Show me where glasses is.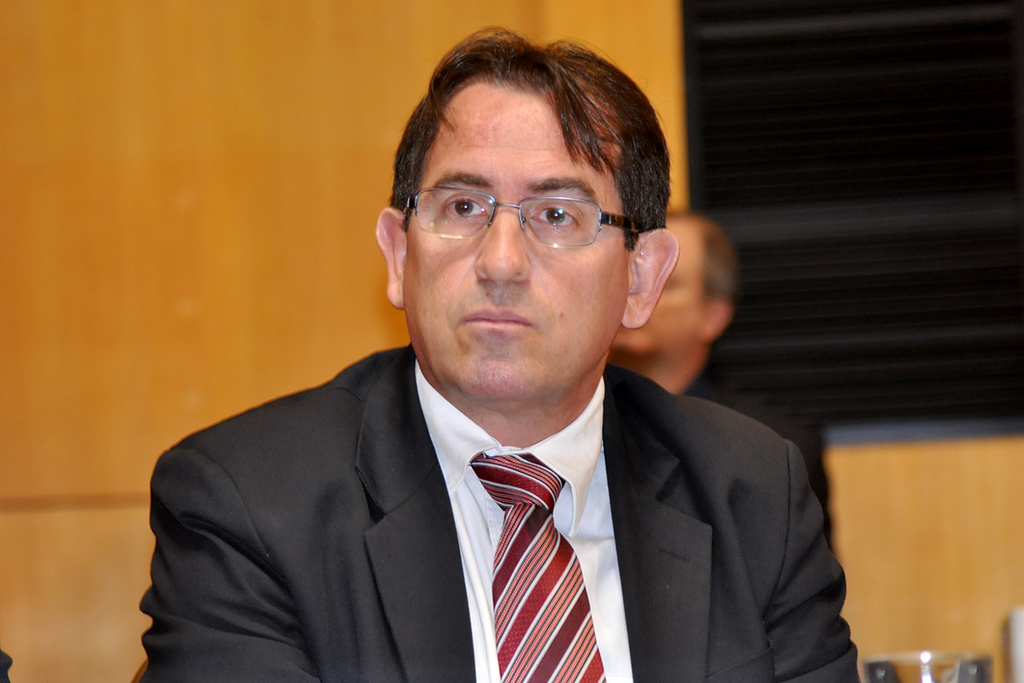
glasses is at pyautogui.locateOnScreen(399, 170, 637, 254).
